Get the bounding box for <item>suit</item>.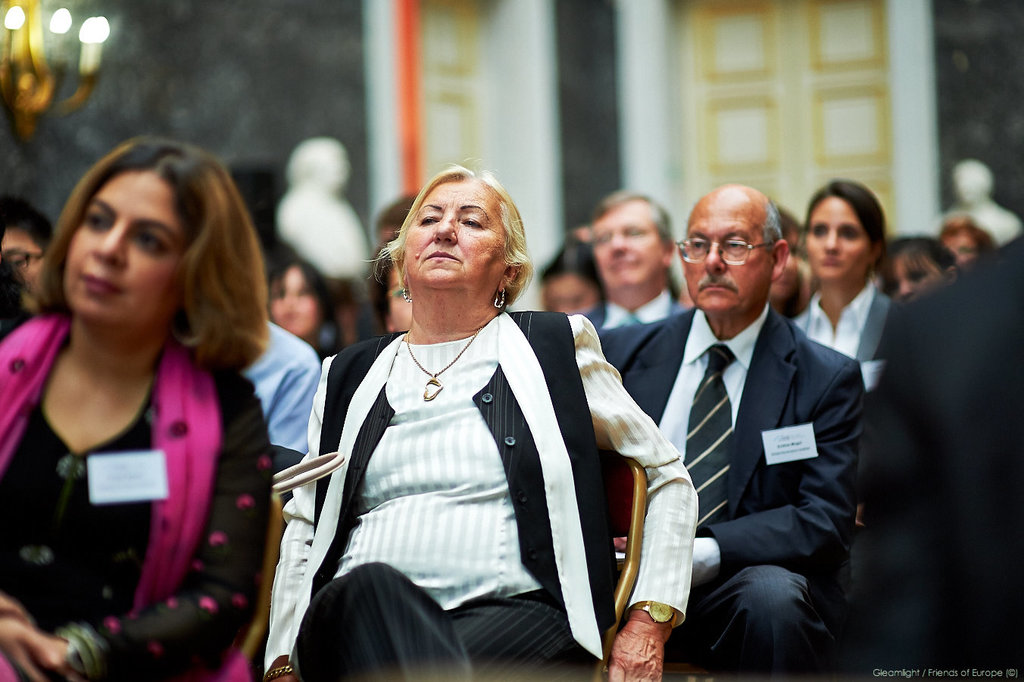
detection(848, 225, 1023, 681).
